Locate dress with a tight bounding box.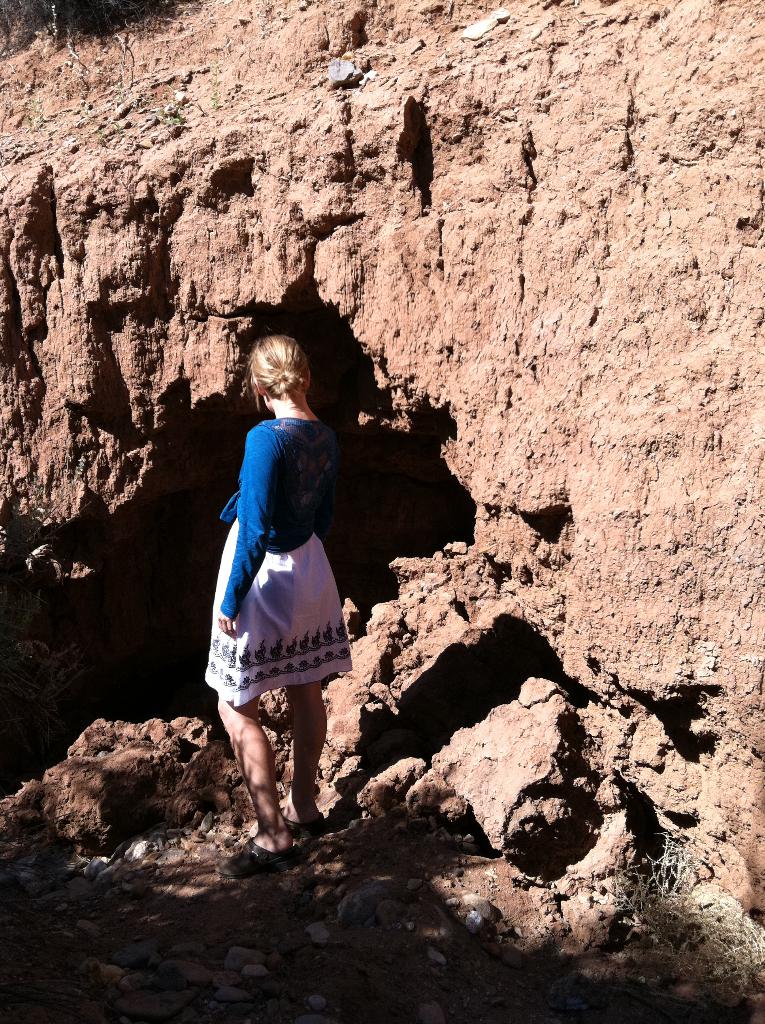
212:394:341:711.
